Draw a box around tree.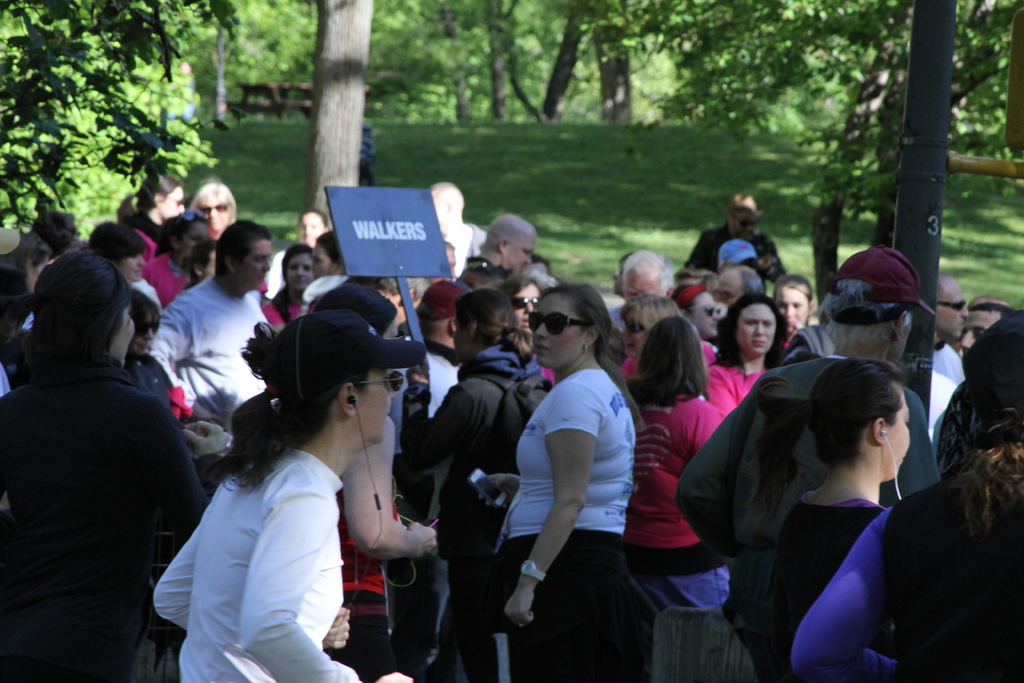
(x1=320, y1=0, x2=378, y2=231).
